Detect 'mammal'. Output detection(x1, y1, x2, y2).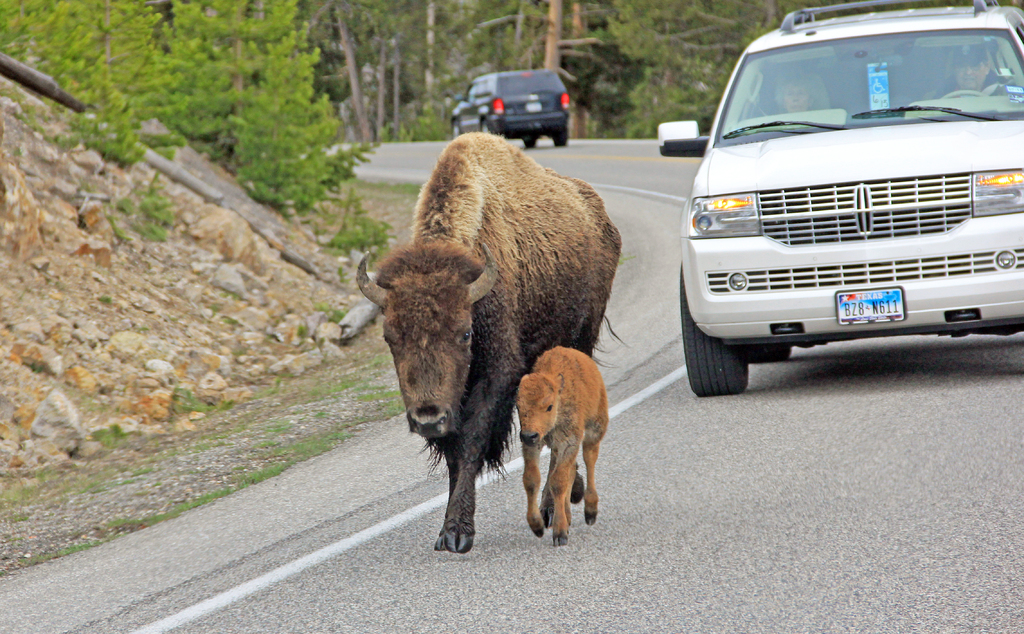
detection(355, 125, 634, 553).
